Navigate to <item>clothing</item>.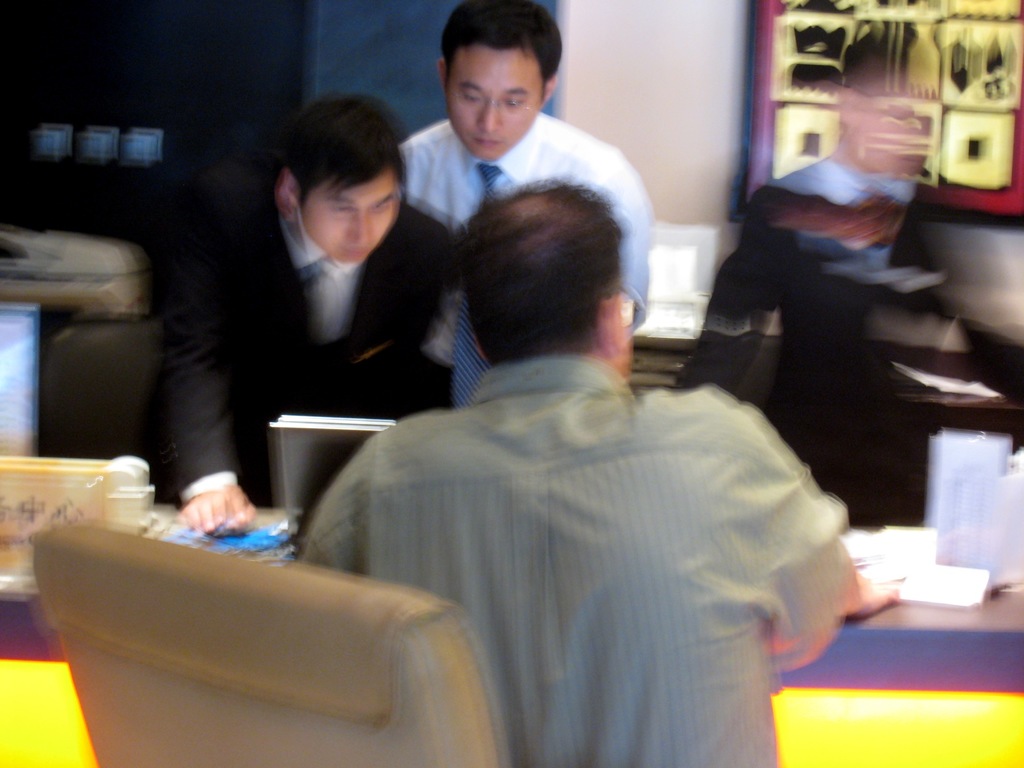
Navigation target: l=397, t=124, r=655, b=388.
